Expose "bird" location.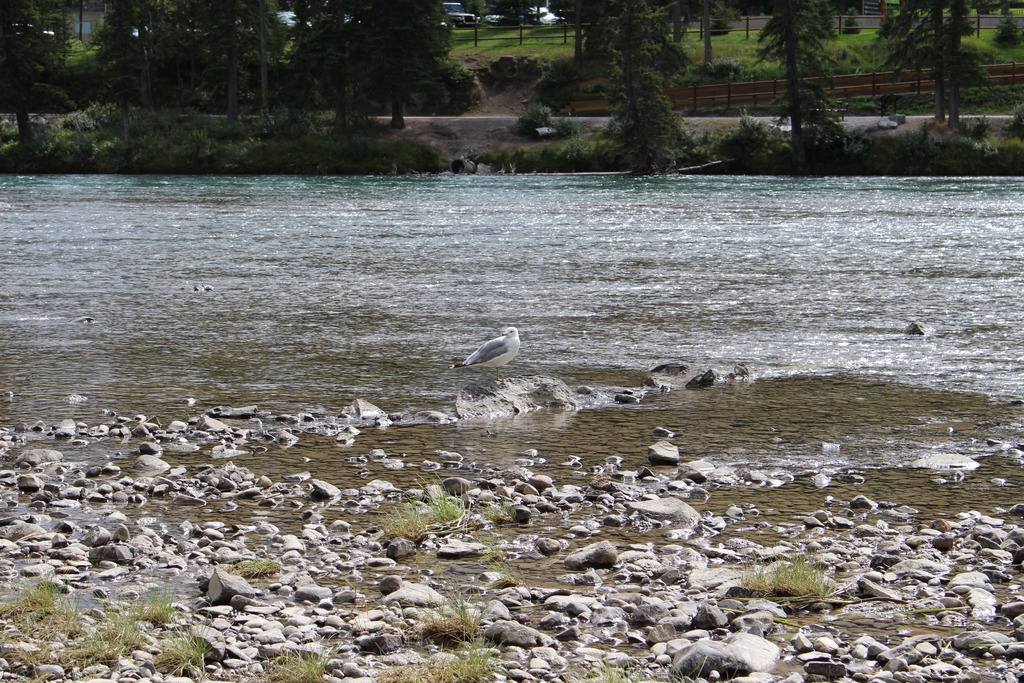
Exposed at [left=456, top=315, right=534, bottom=379].
